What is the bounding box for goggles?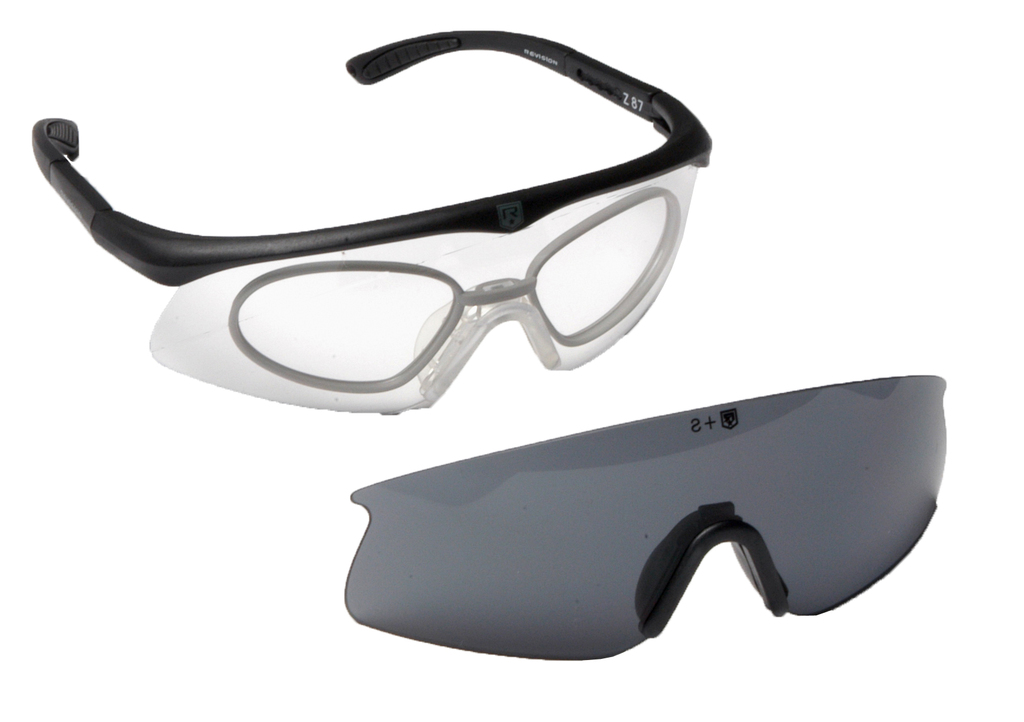
x1=26 y1=34 x2=712 y2=411.
